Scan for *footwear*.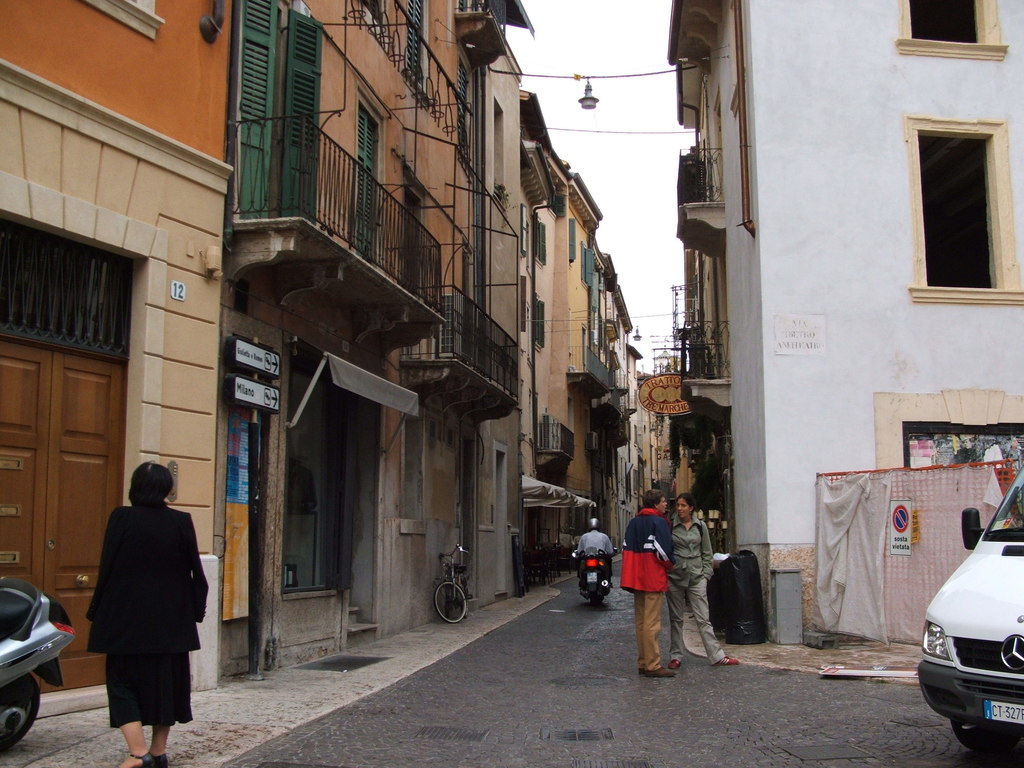
Scan result: 672 653 684 669.
